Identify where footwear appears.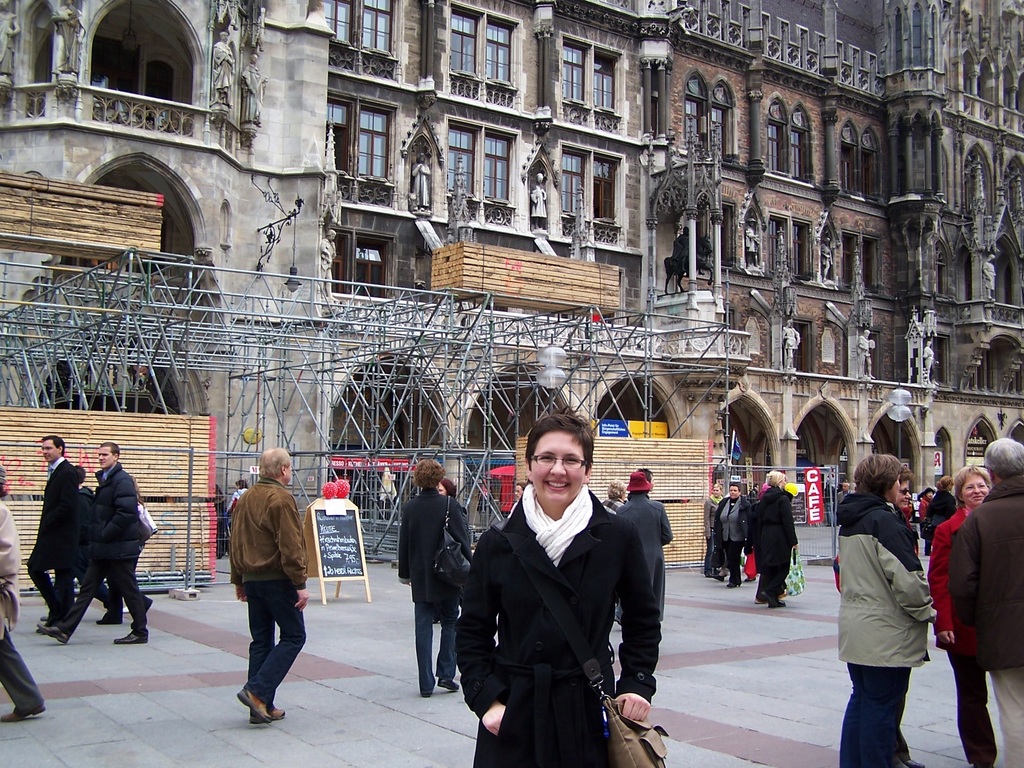
Appears at [417,688,435,698].
